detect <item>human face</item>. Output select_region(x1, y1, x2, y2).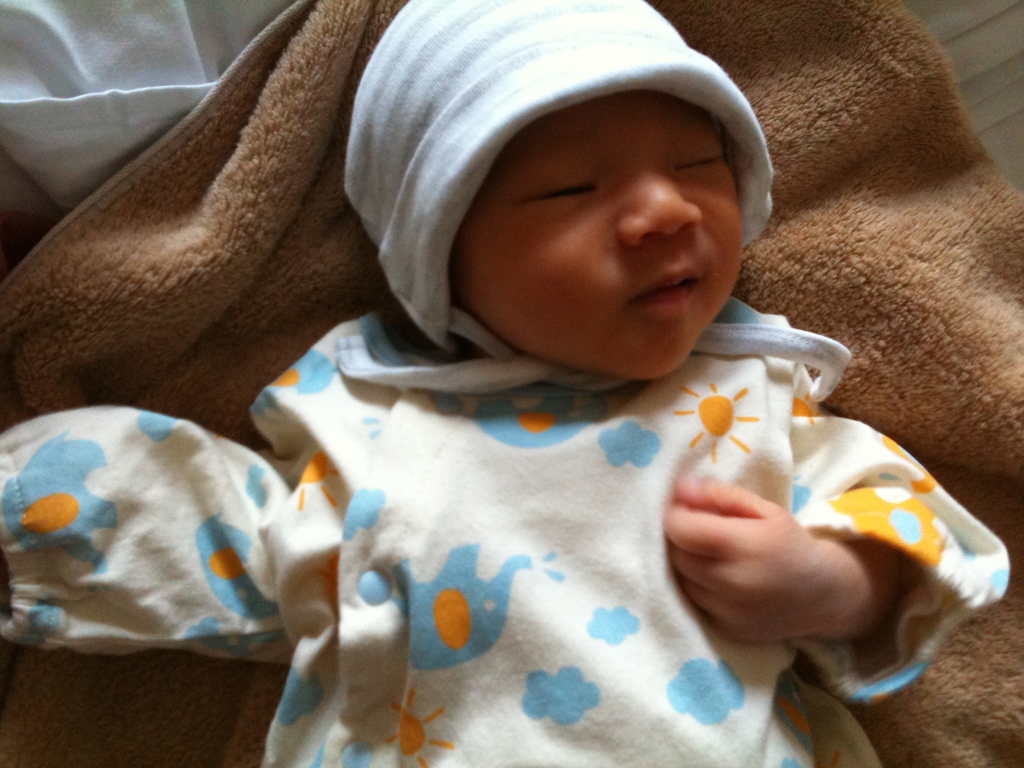
select_region(452, 84, 740, 386).
